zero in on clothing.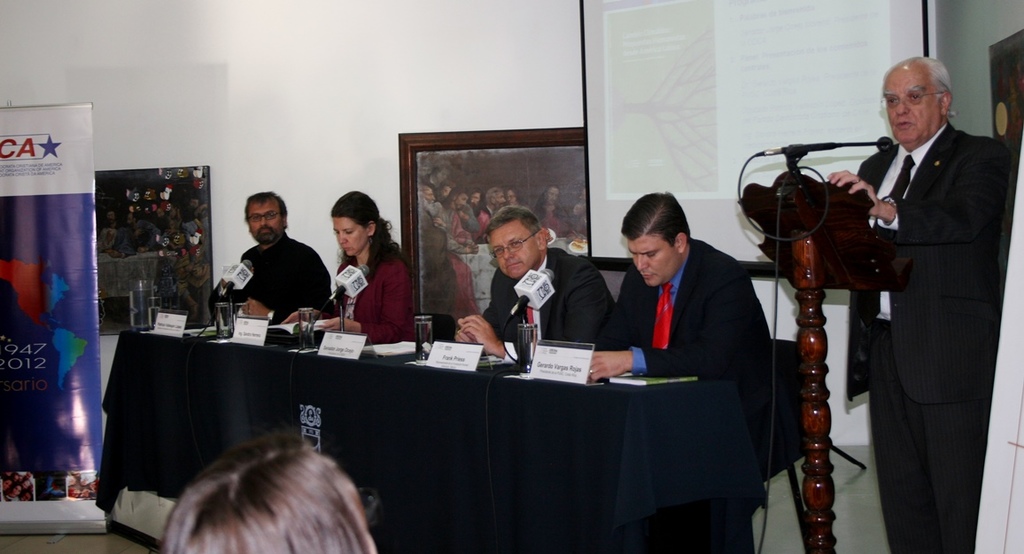
Zeroed in: (323,245,417,339).
